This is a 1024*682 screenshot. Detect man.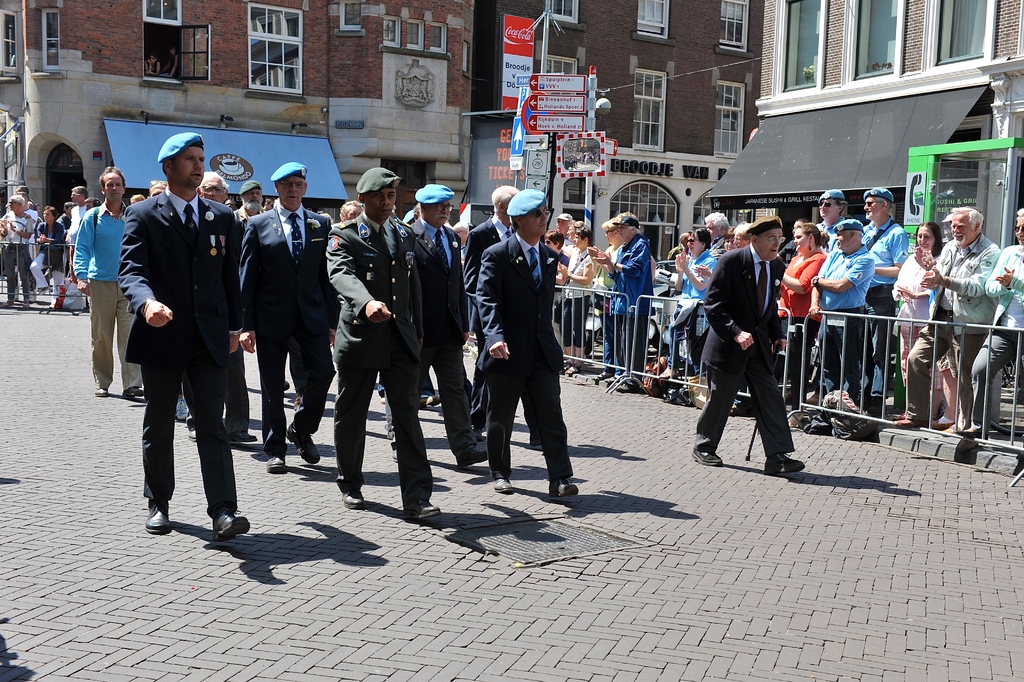
bbox=[590, 209, 657, 393].
